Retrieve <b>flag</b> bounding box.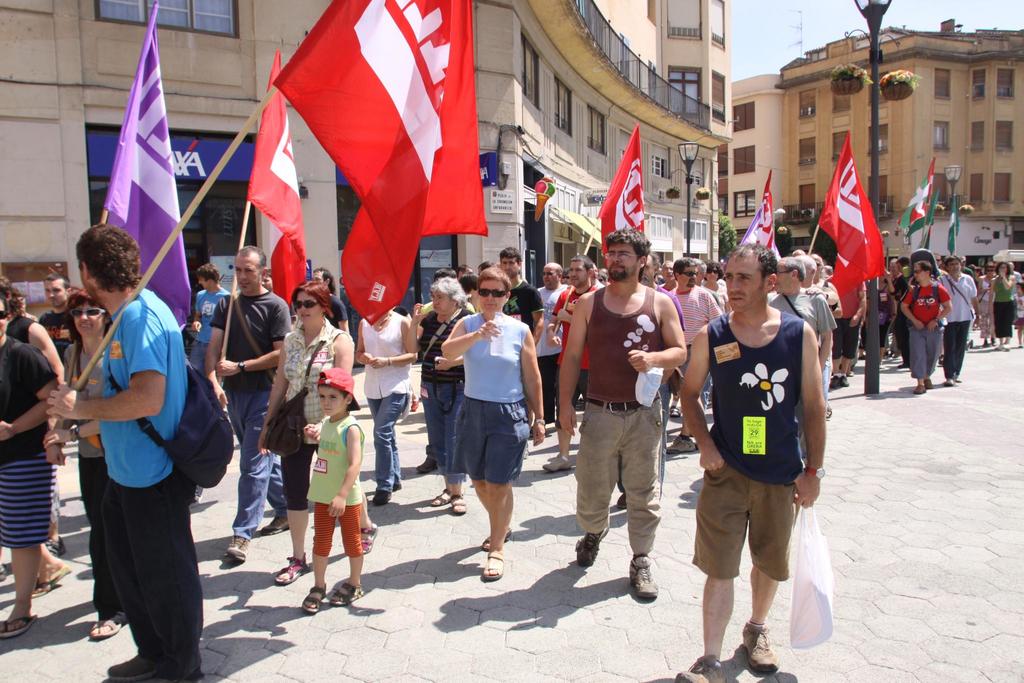
Bounding box: [left=746, top=161, right=778, bottom=260].
